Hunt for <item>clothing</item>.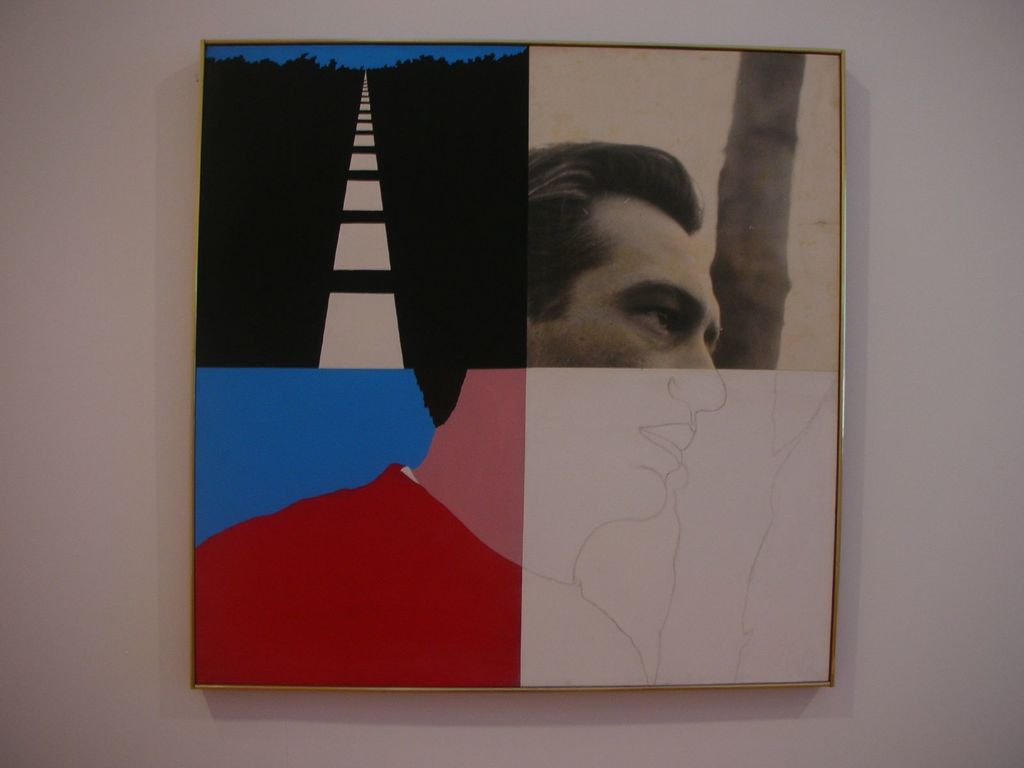
Hunted down at (x1=182, y1=460, x2=647, y2=687).
